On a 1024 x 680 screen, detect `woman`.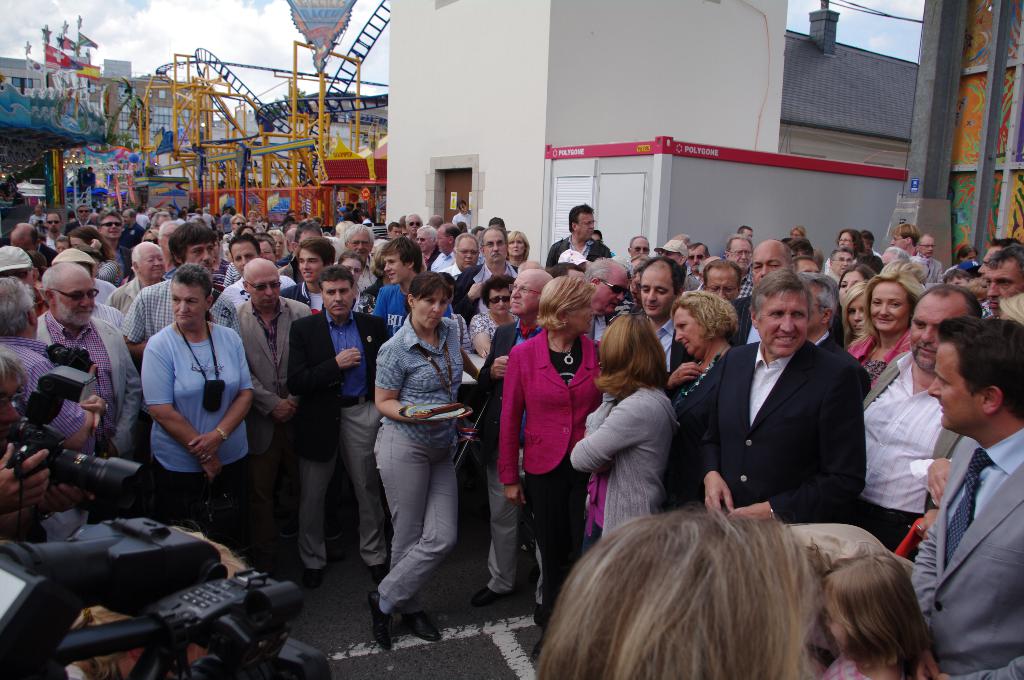
[left=657, top=282, right=748, bottom=413].
